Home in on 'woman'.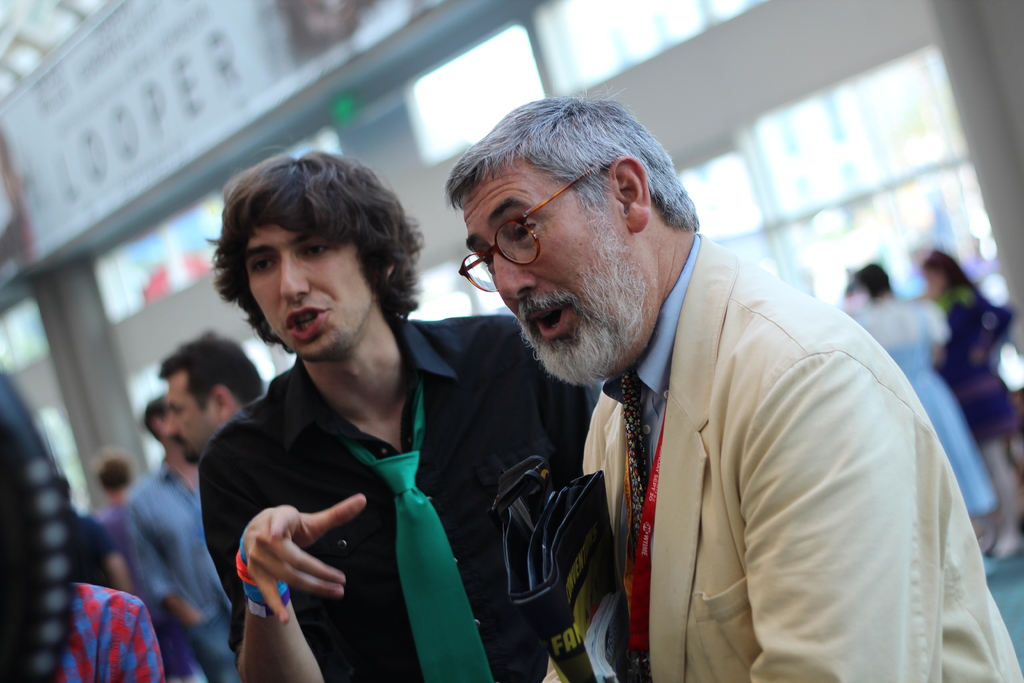
Homed in at (918,242,1023,562).
